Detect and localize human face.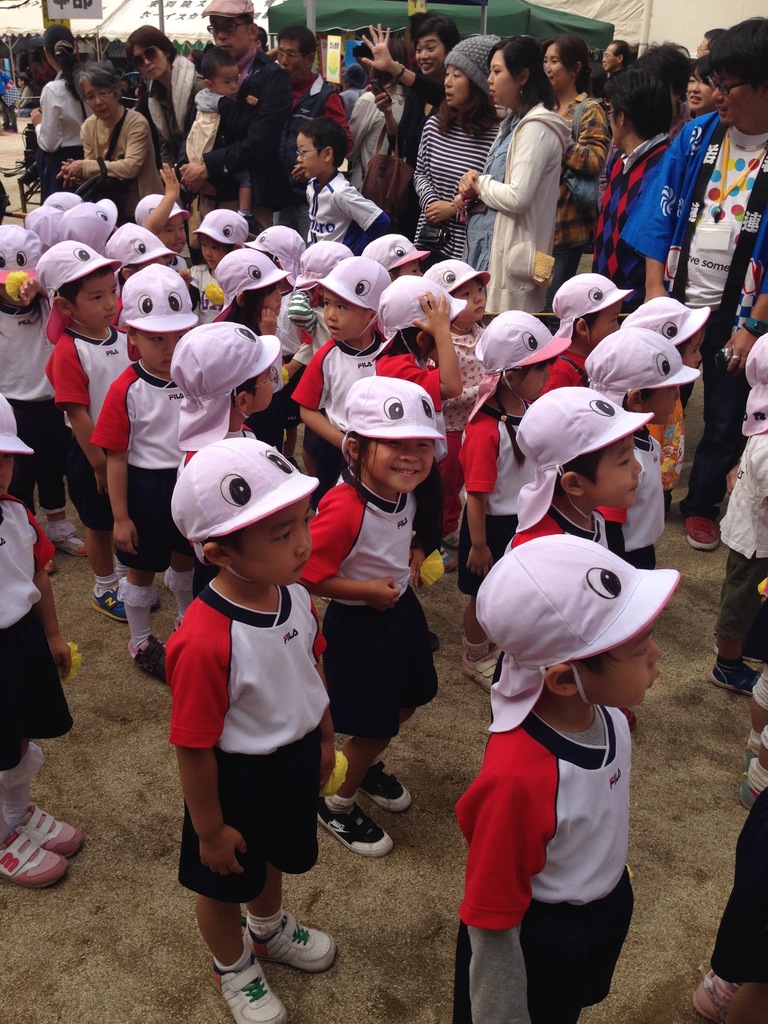
Localized at x1=225, y1=500, x2=312, y2=586.
